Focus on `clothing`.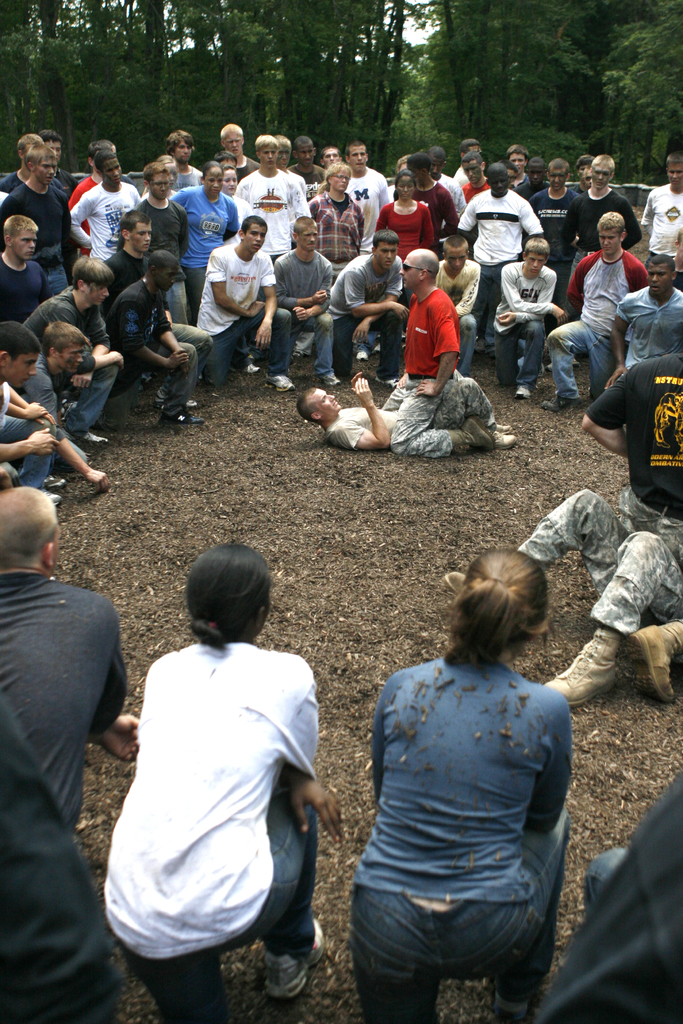
Focused at box=[105, 634, 318, 1023].
